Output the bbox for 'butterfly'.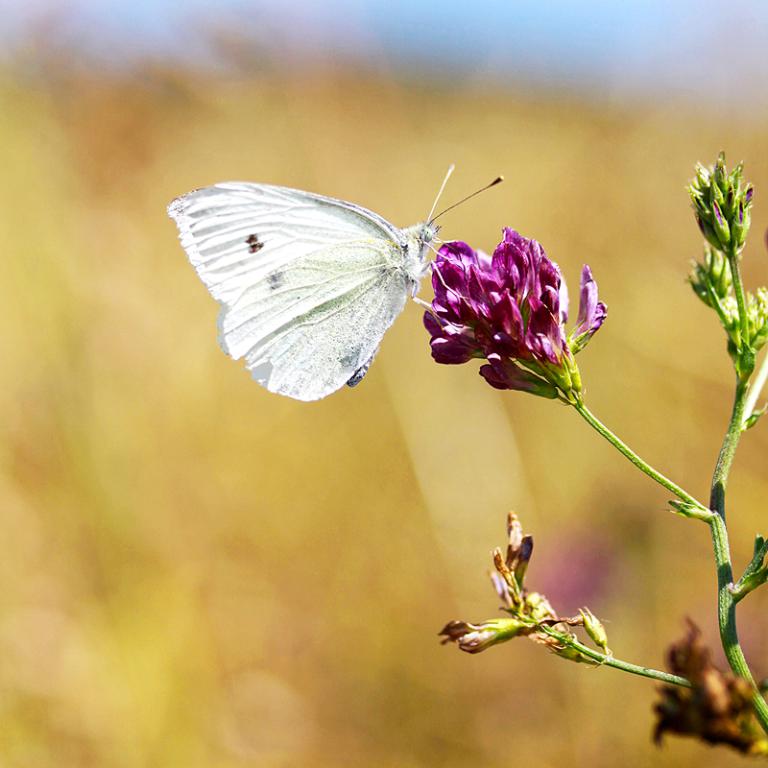
<box>162,158,512,408</box>.
